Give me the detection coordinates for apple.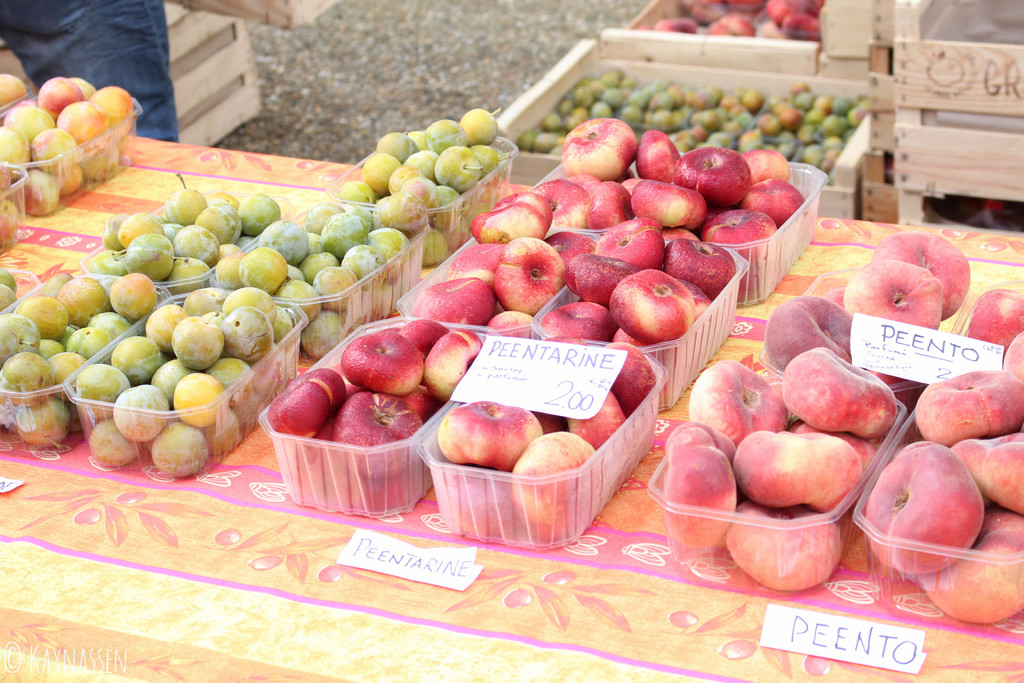
Rect(0, 285, 17, 314).
